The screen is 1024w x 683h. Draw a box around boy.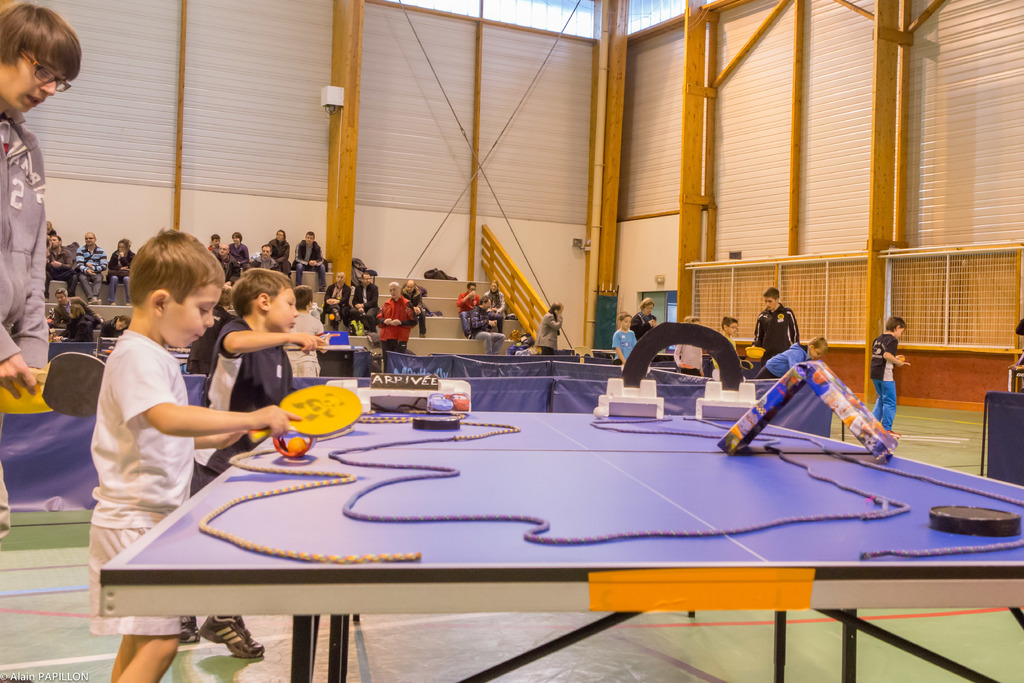
<box>611,309,636,360</box>.
